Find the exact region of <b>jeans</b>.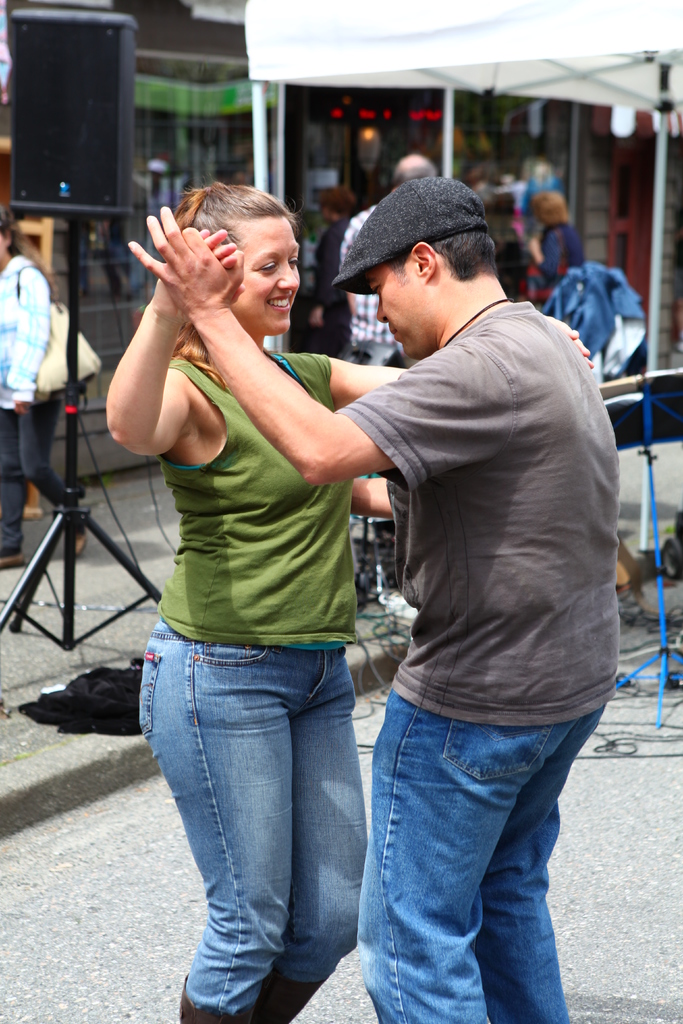
Exact region: pyautogui.locateOnScreen(0, 400, 71, 559).
